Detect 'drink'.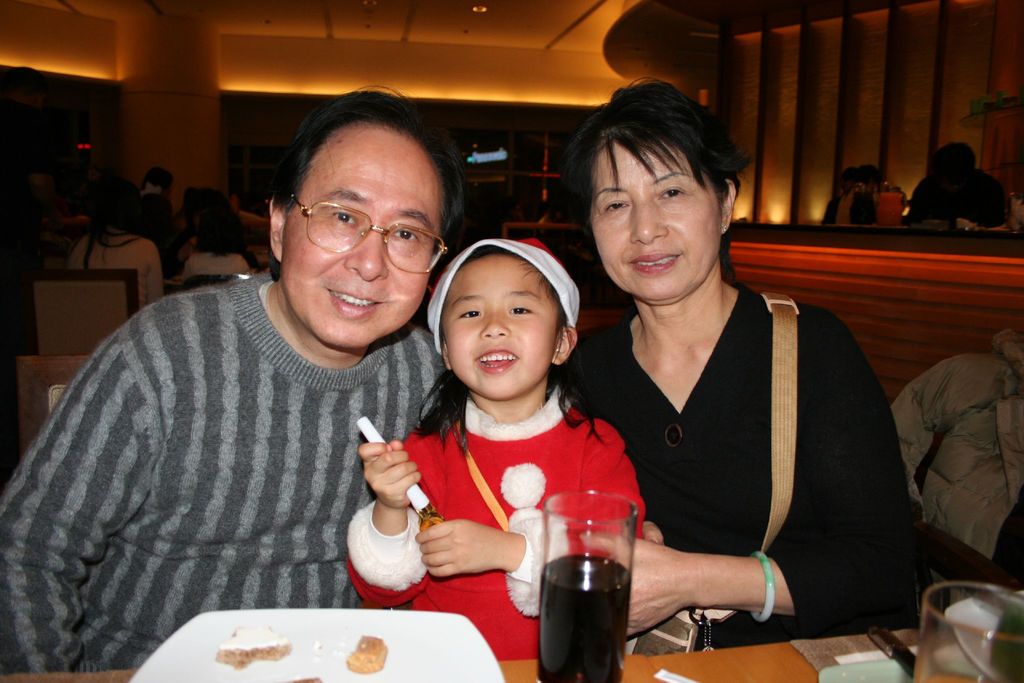
Detected at bbox=(532, 468, 644, 671).
